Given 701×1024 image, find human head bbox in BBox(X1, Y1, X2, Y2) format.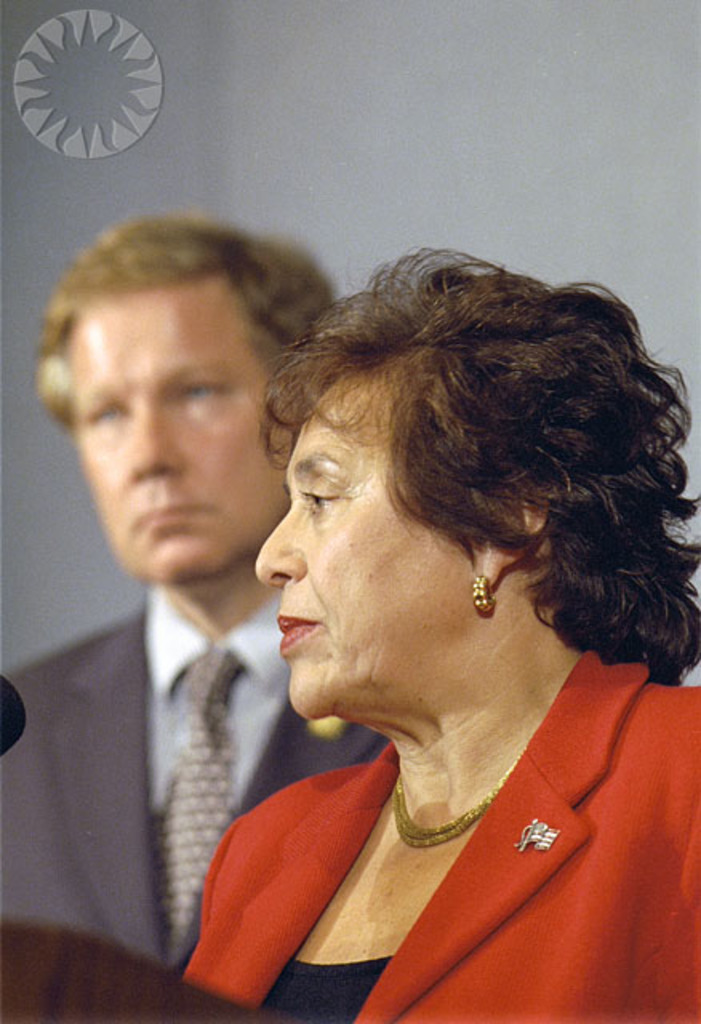
BBox(62, 189, 320, 582).
